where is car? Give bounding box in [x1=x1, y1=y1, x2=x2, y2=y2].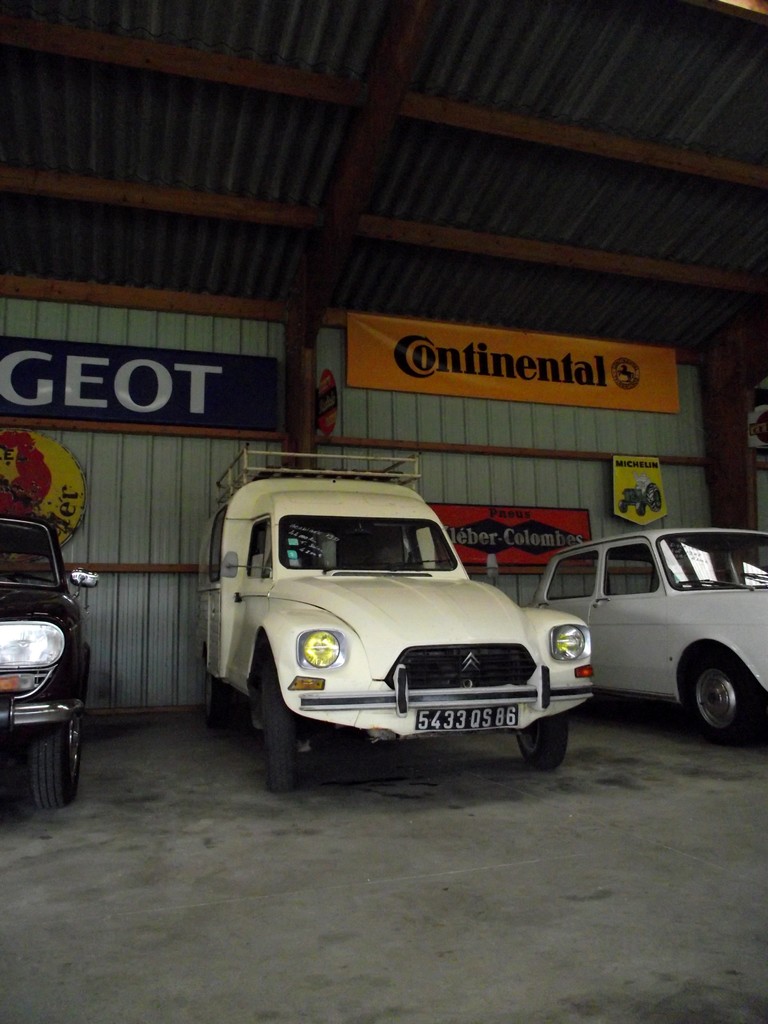
[x1=0, y1=509, x2=107, y2=803].
